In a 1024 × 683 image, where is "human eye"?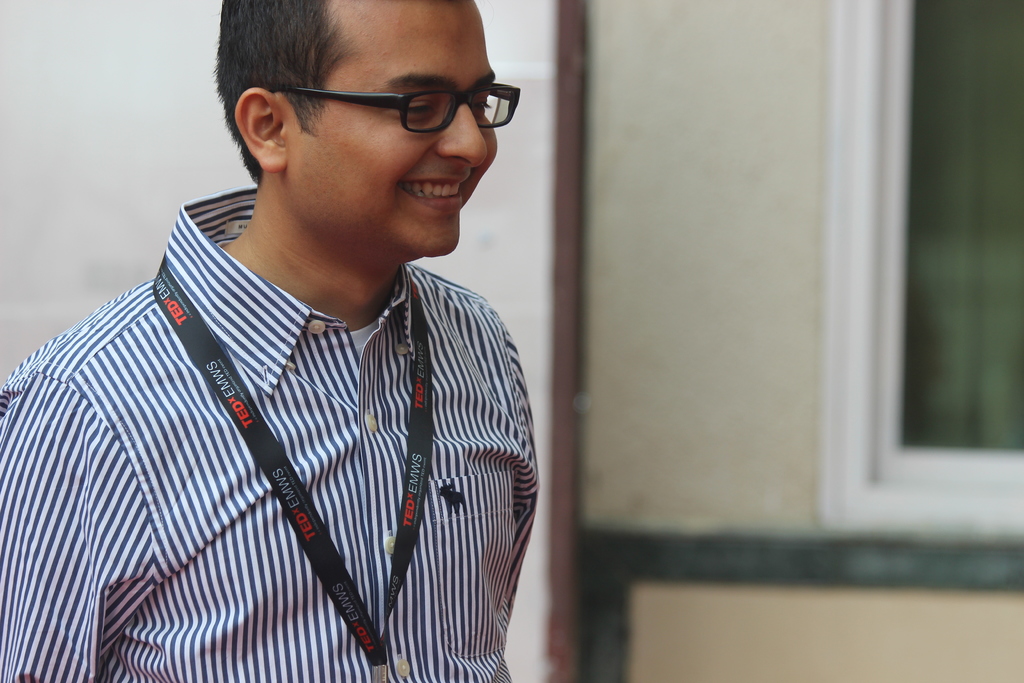
[388,95,445,120].
